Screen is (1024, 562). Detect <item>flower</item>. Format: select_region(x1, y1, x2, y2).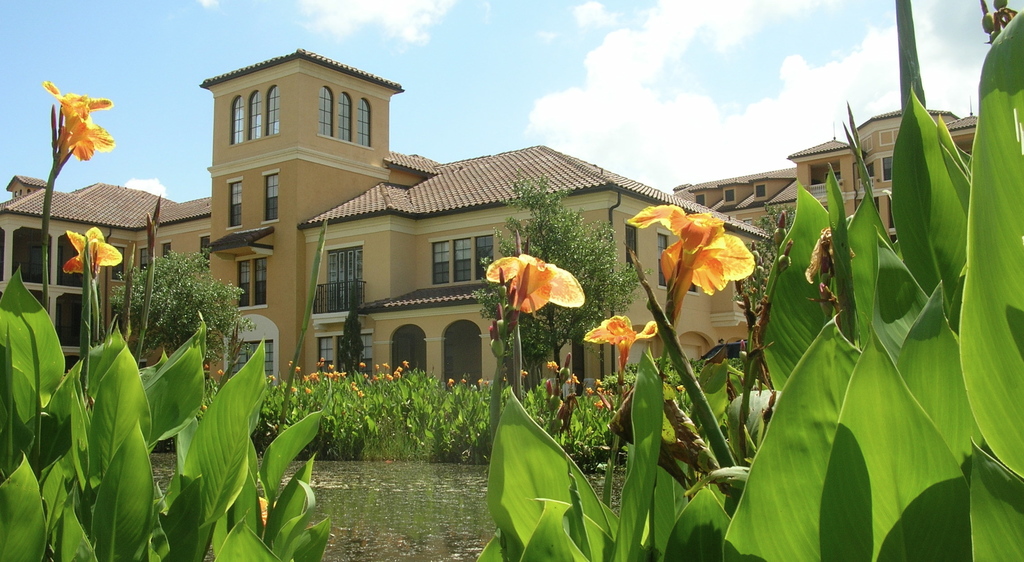
select_region(593, 397, 605, 409).
